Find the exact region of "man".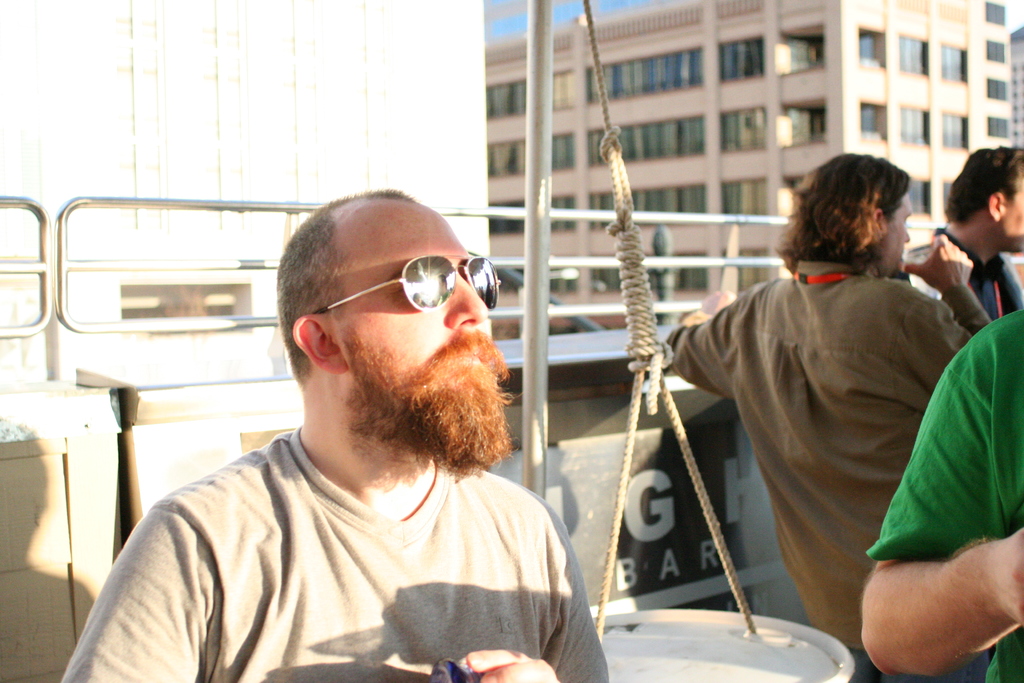
Exact region: region(886, 140, 1023, 342).
